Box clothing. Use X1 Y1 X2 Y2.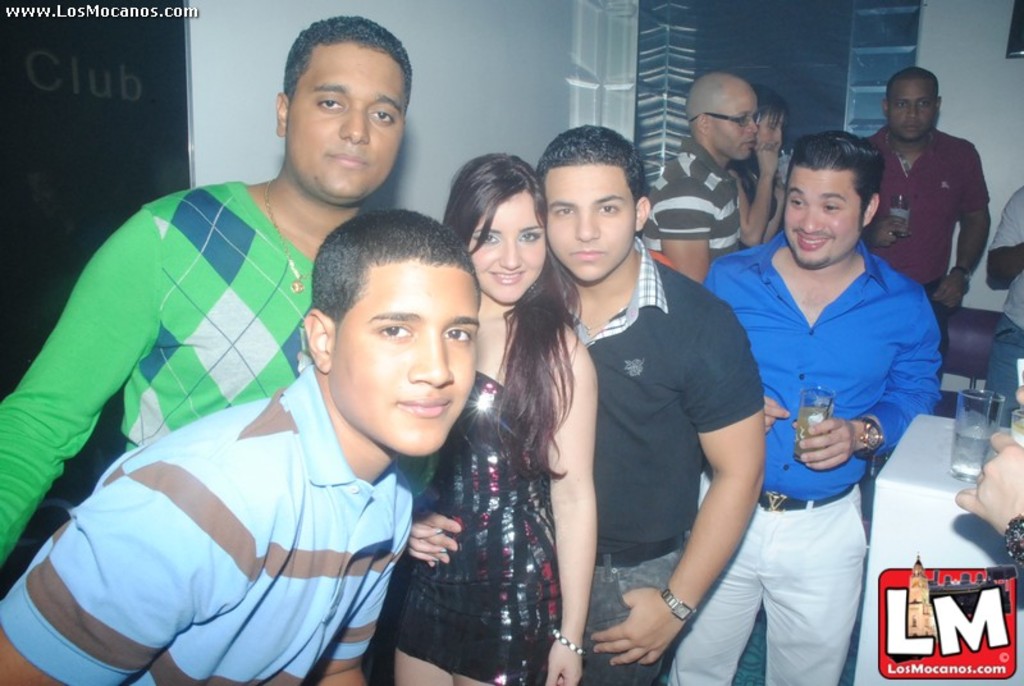
0 367 415 685.
